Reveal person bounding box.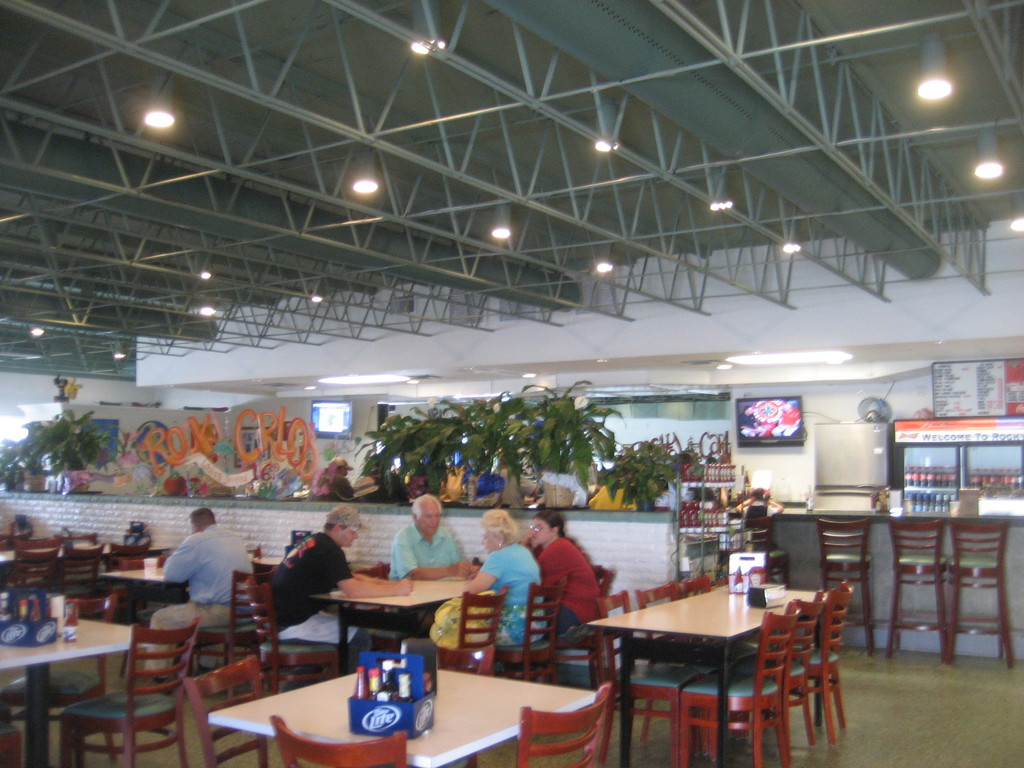
Revealed: (x1=317, y1=457, x2=358, y2=503).
